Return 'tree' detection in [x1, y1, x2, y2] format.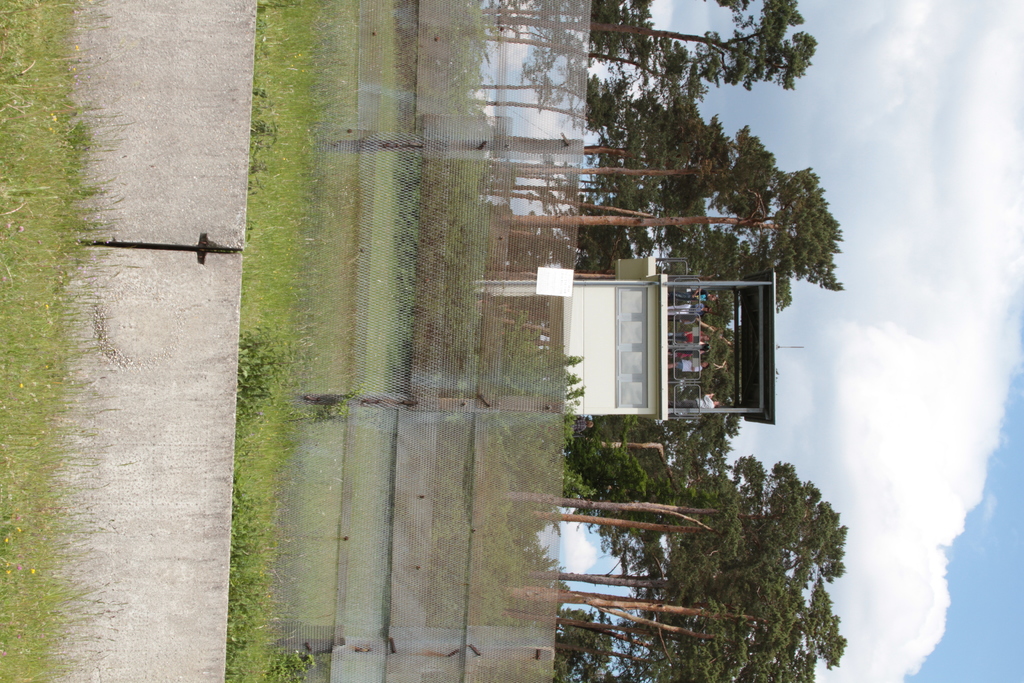
[476, 0, 813, 101].
